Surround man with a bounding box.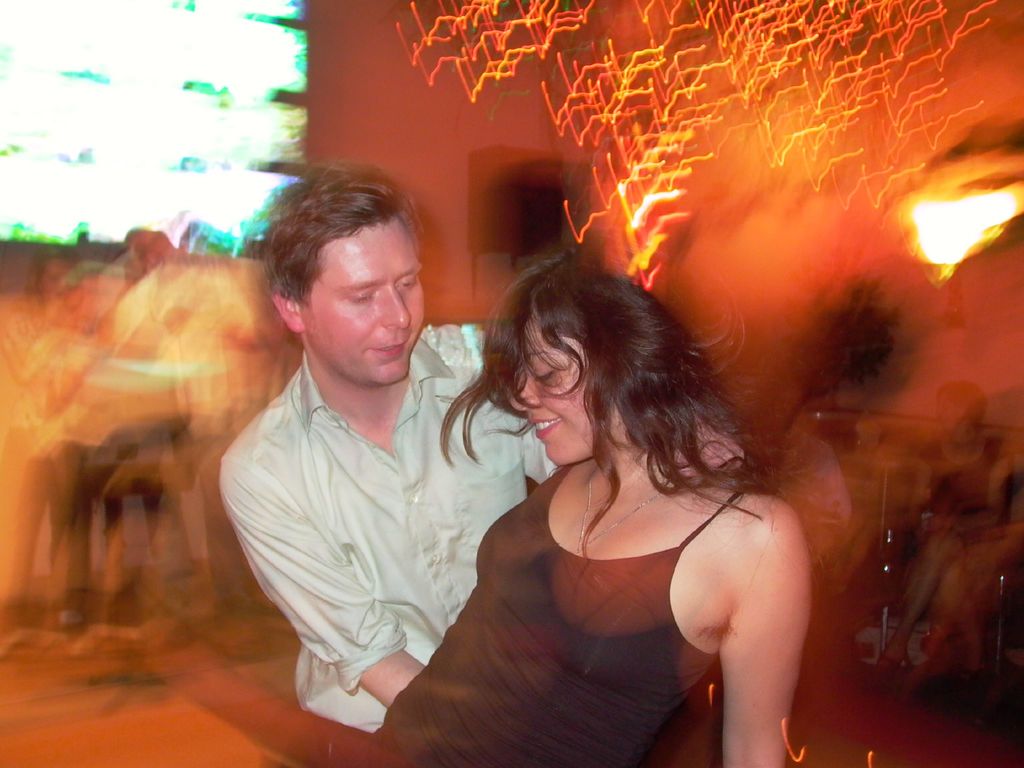
l=204, t=173, r=512, b=732.
